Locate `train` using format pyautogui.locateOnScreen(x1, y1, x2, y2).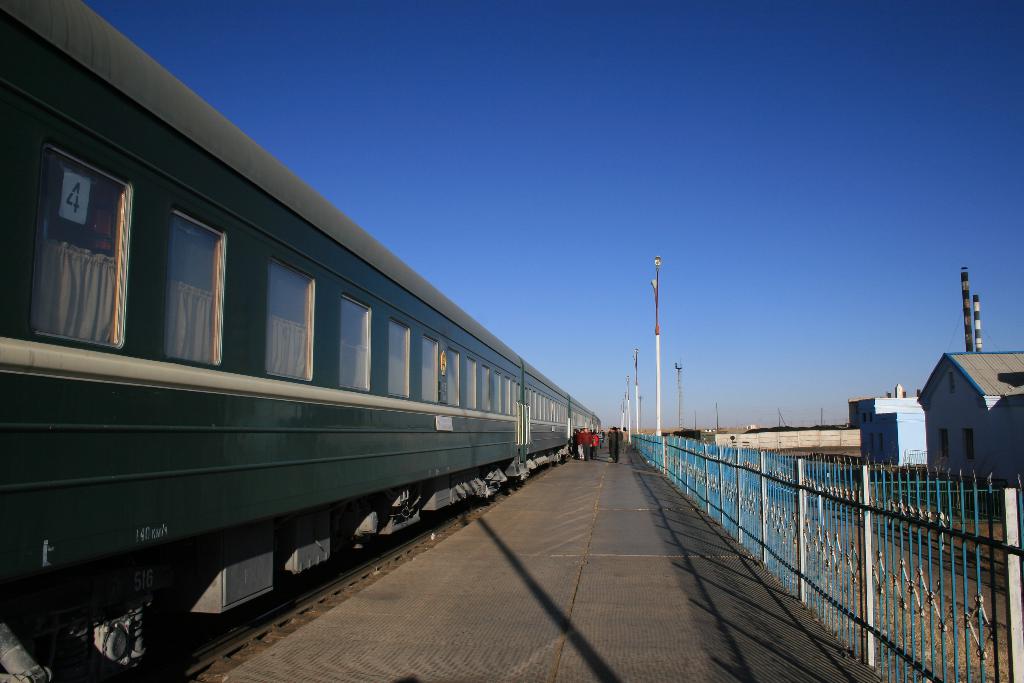
pyautogui.locateOnScreen(0, 0, 603, 682).
